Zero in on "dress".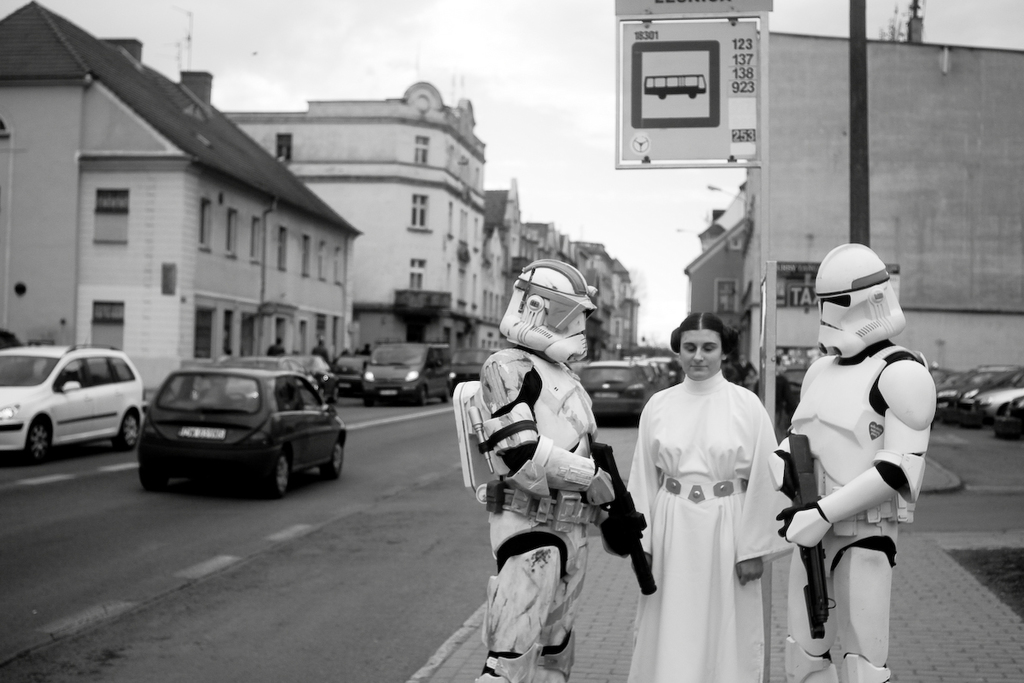
Zeroed in: bbox=[643, 362, 790, 682].
